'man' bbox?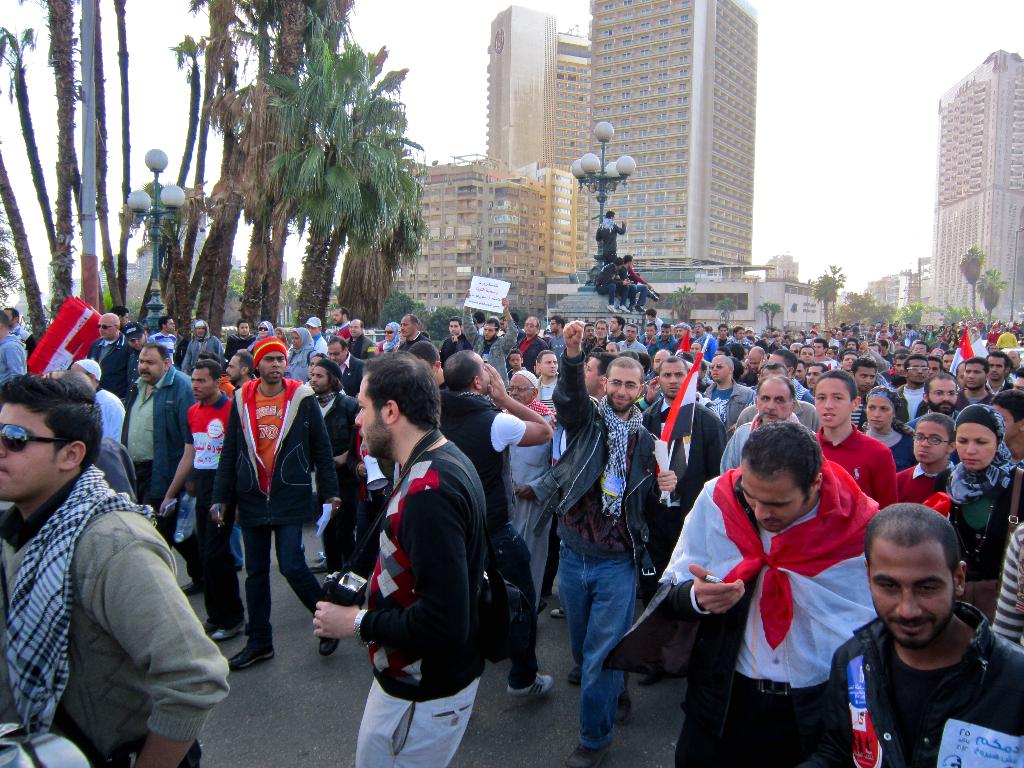
bbox=(583, 323, 597, 352)
